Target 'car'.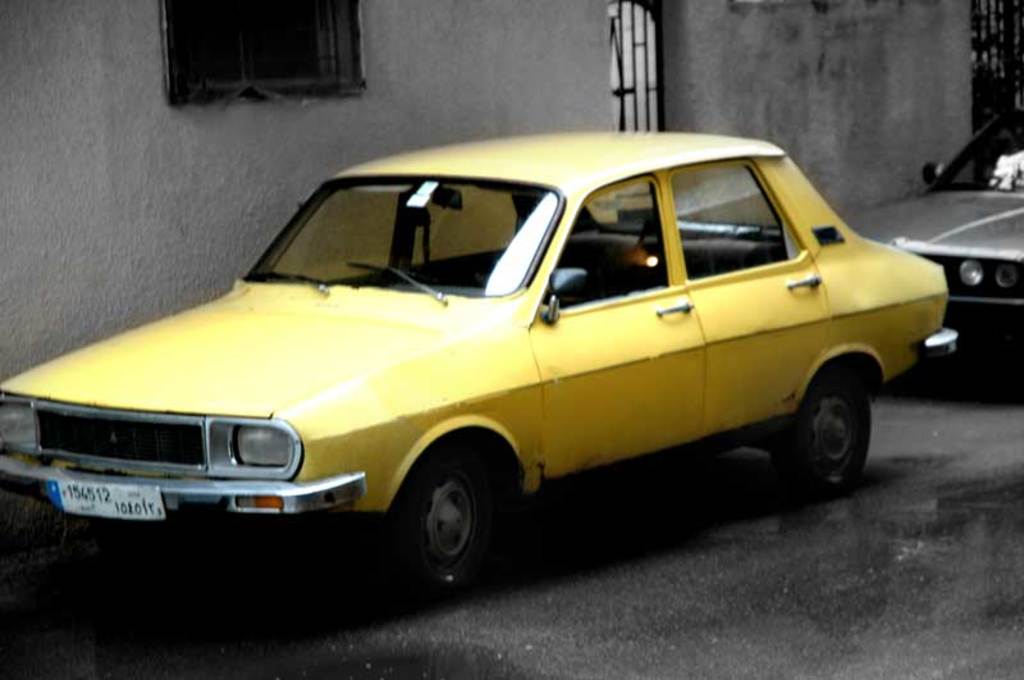
Target region: {"left": 3, "top": 133, "right": 961, "bottom": 583}.
